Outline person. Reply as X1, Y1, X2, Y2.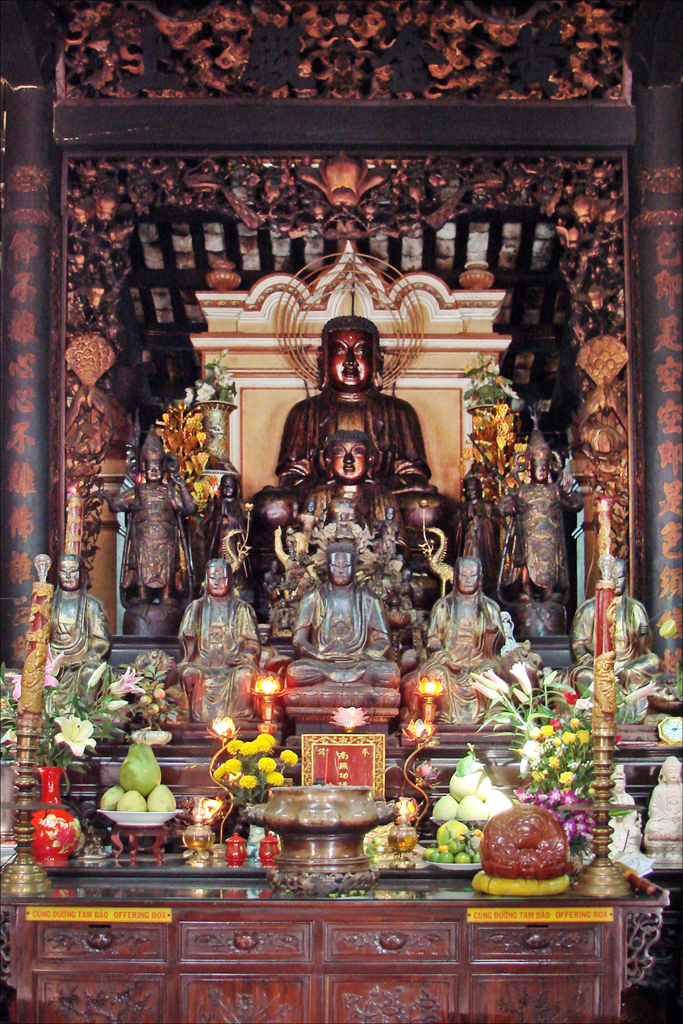
293, 428, 410, 570.
